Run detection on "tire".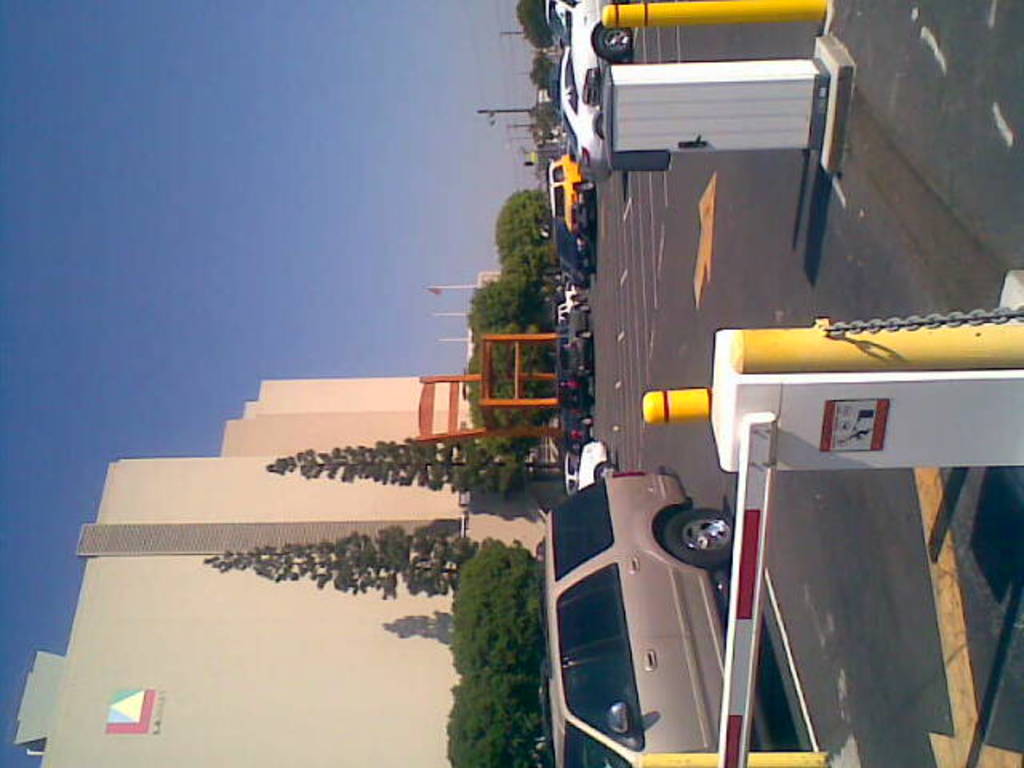
Result: 595 459 618 475.
